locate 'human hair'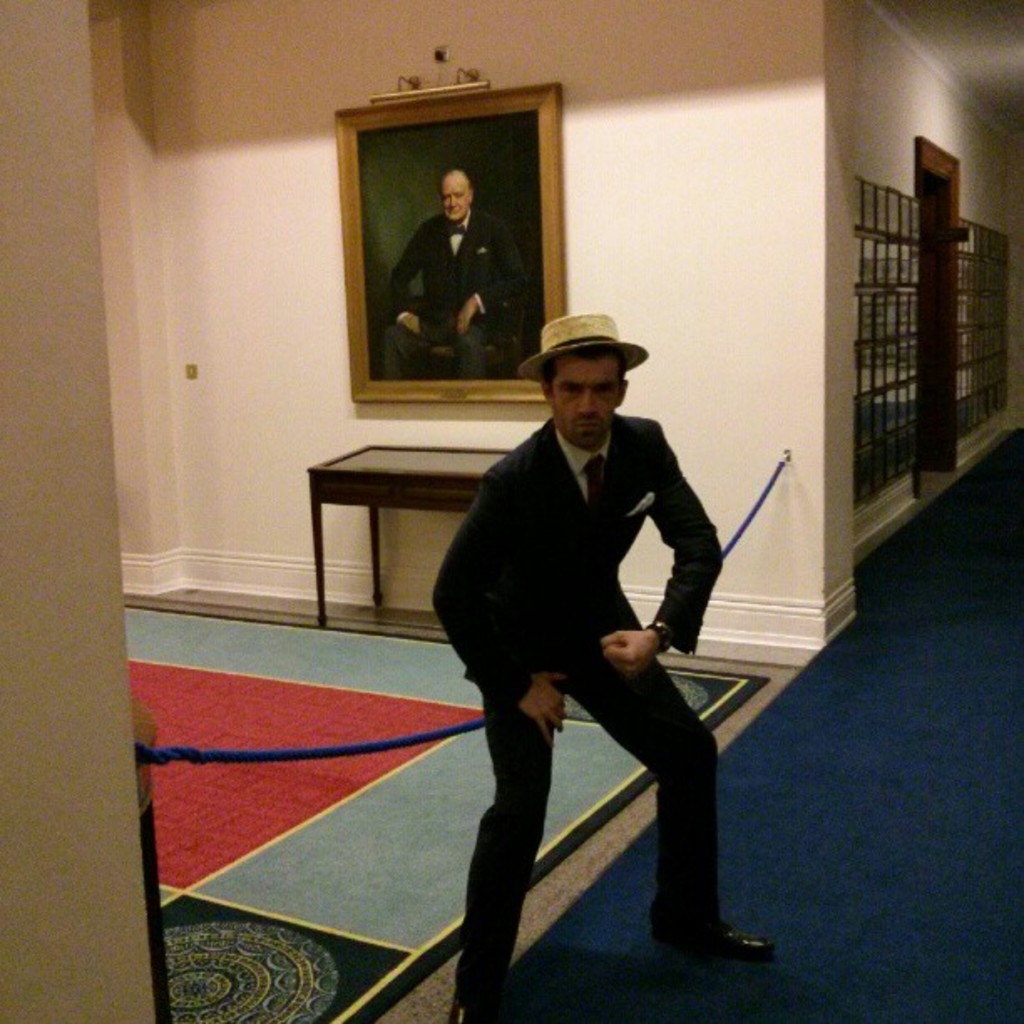
537,351,604,397
